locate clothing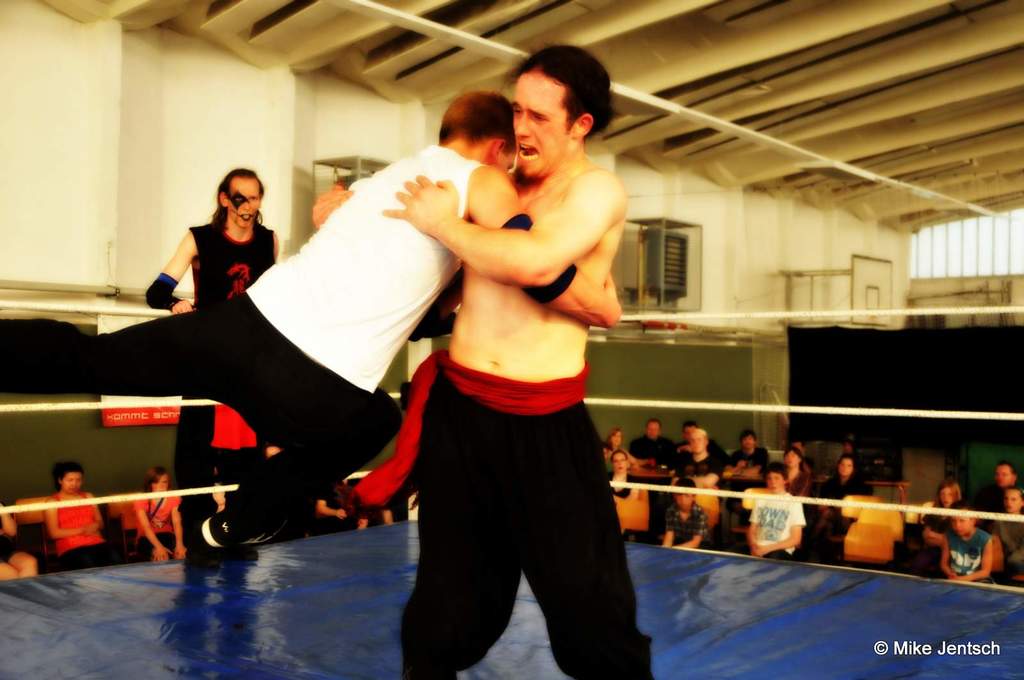
673:447:714:477
